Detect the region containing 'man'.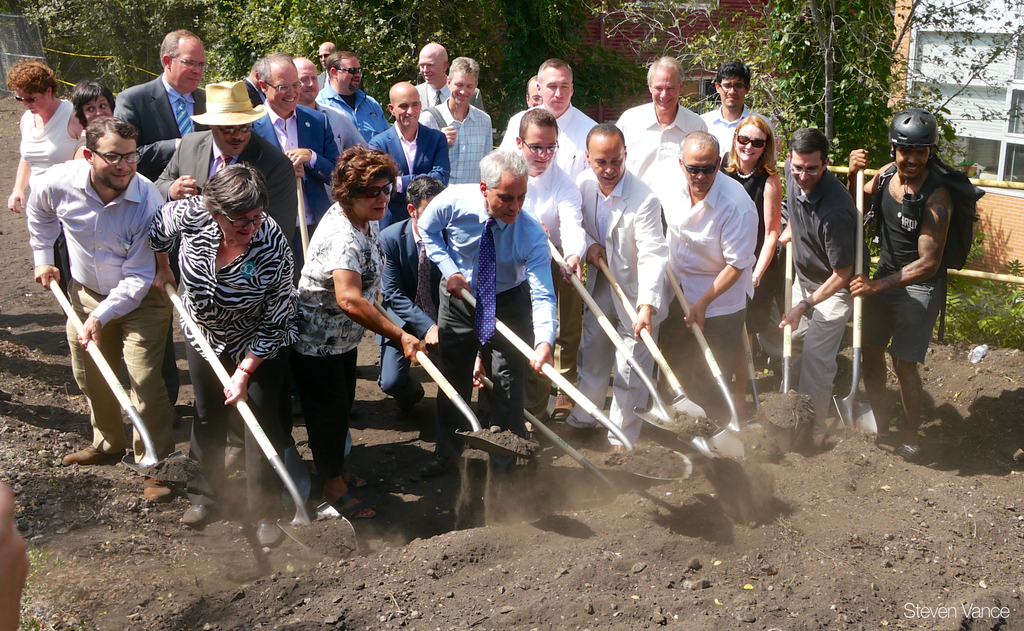
x1=419 y1=142 x2=565 y2=487.
